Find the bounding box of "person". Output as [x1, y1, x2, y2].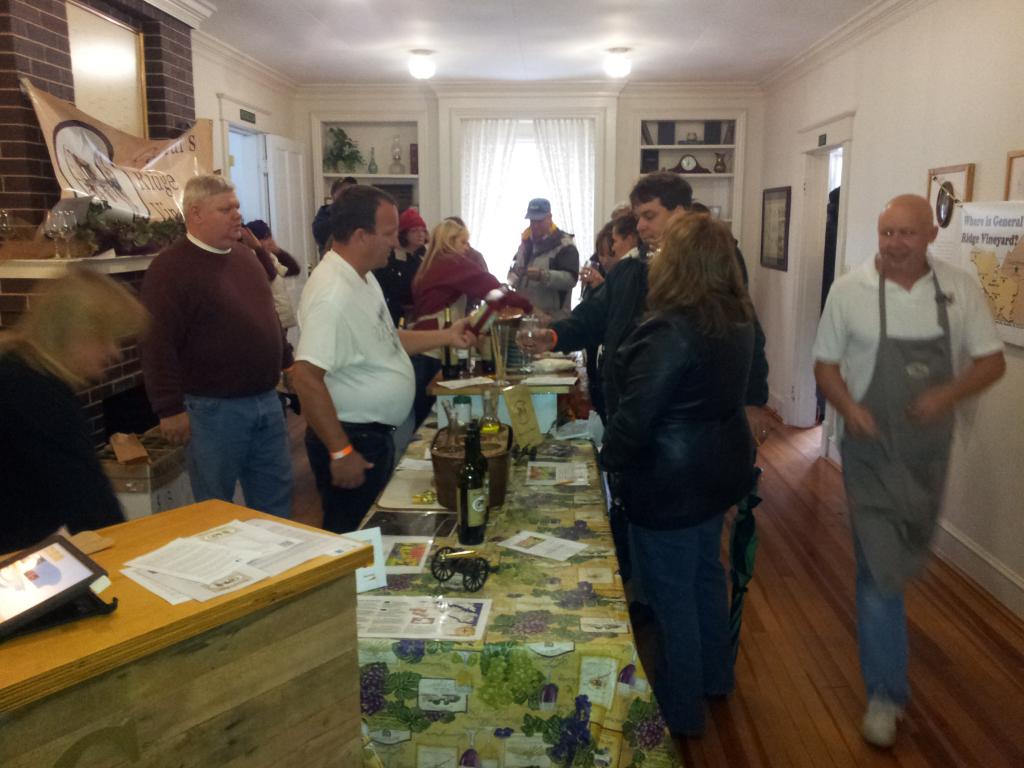
[0, 262, 140, 555].
